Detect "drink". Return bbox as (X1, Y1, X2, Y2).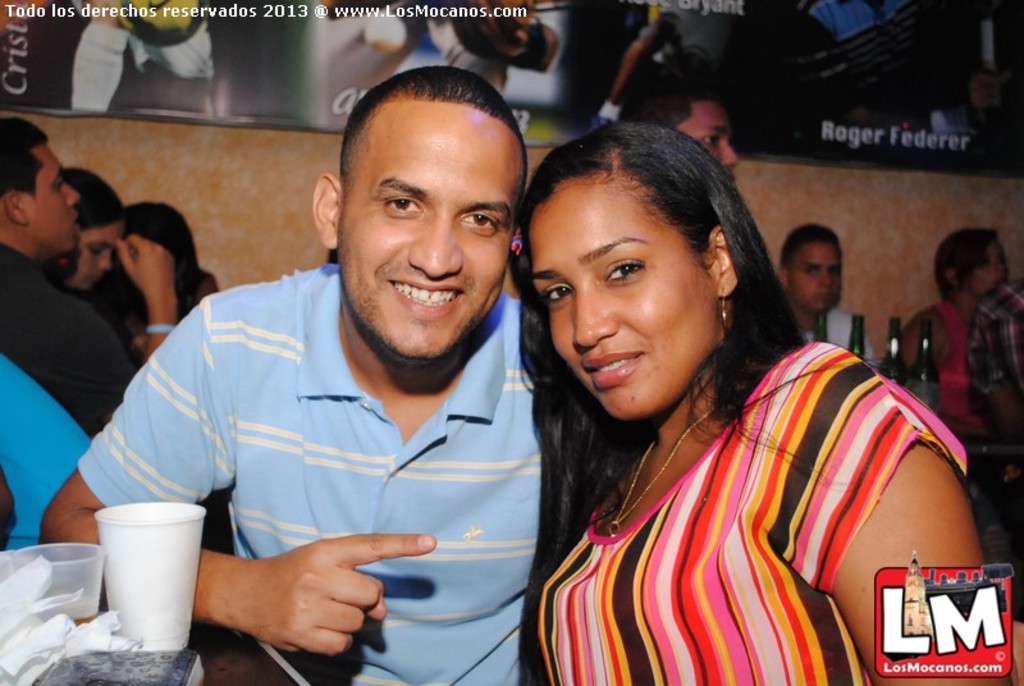
(86, 490, 196, 655).
